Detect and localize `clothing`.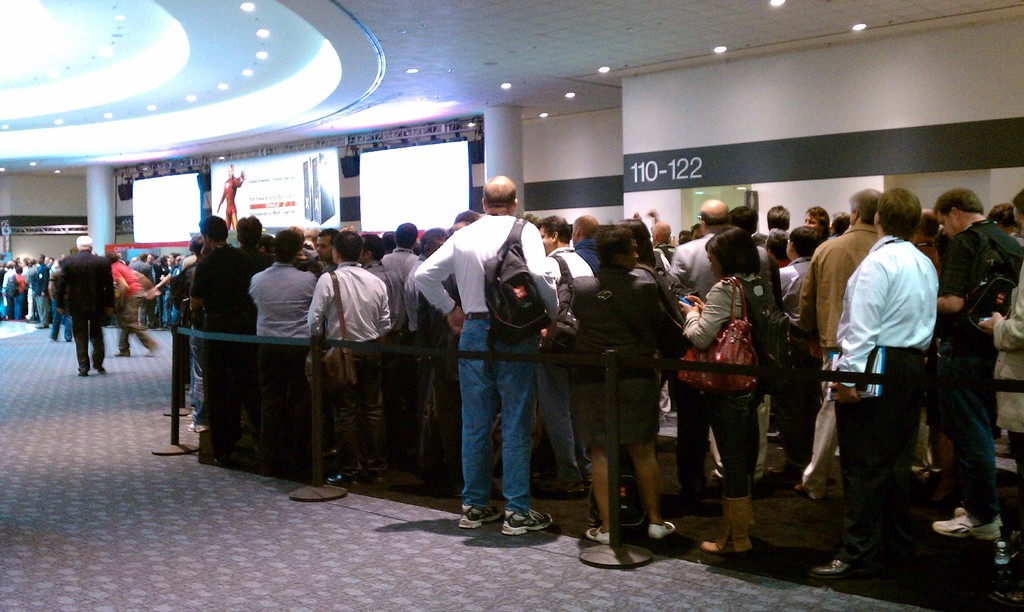
Localized at (191,242,245,332).
